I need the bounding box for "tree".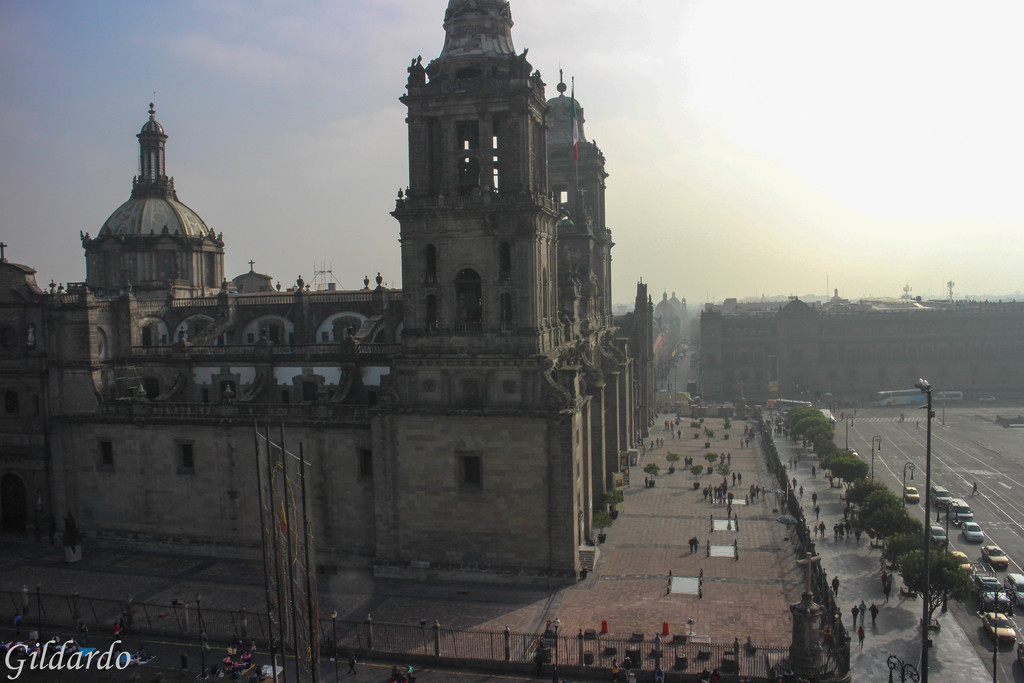
Here it is: Rect(878, 525, 927, 568).
